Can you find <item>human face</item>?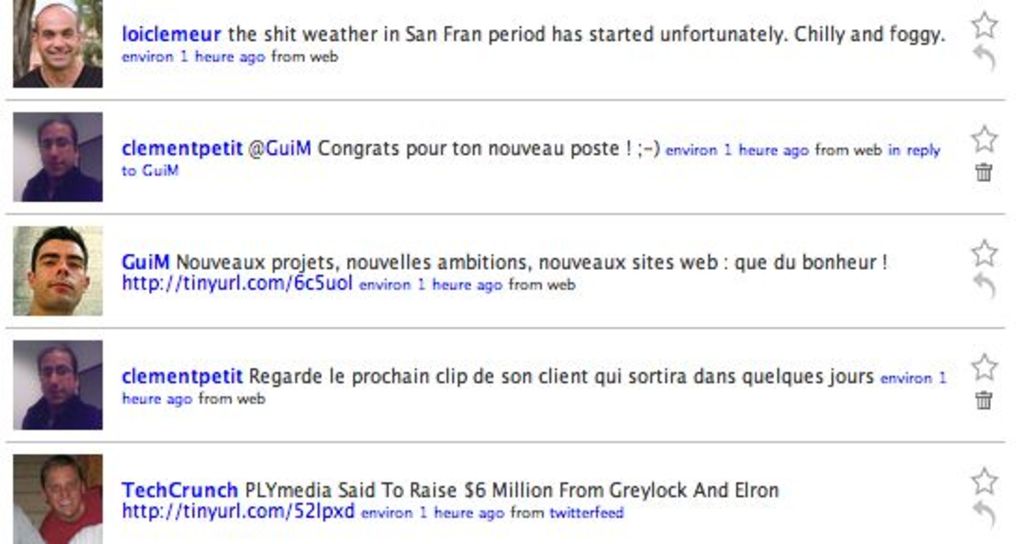
Yes, bounding box: {"x1": 41, "y1": 351, "x2": 77, "y2": 408}.
